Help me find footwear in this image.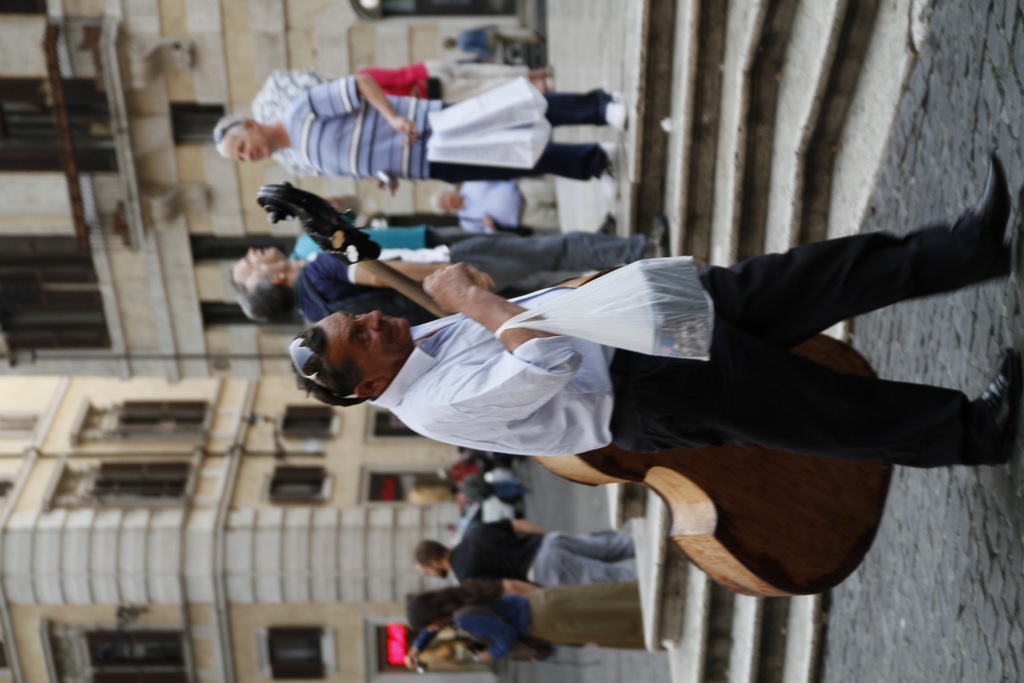
Found it: <region>979, 347, 1023, 468</region>.
